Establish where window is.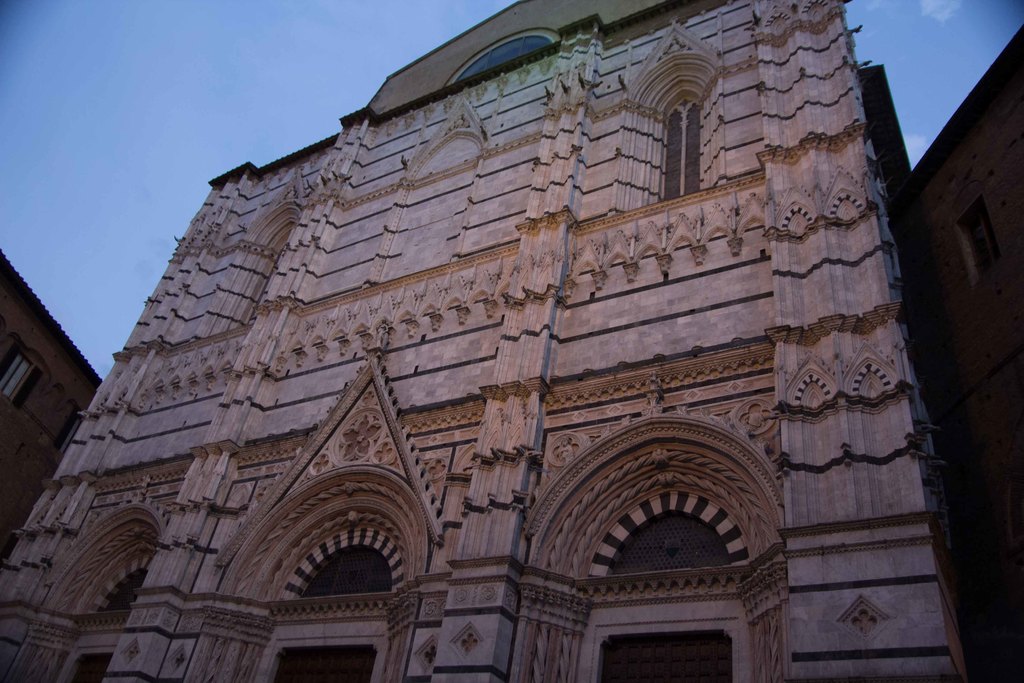
Established at crop(73, 501, 144, 613).
